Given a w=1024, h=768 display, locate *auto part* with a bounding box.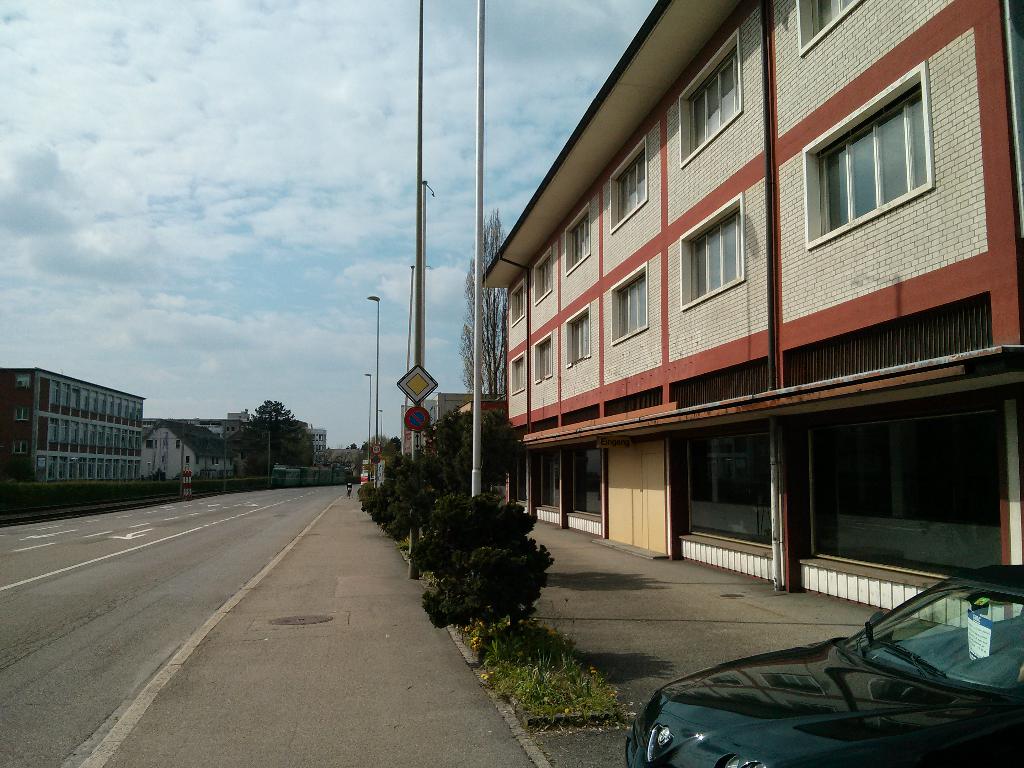
Located: [x1=623, y1=726, x2=639, y2=767].
